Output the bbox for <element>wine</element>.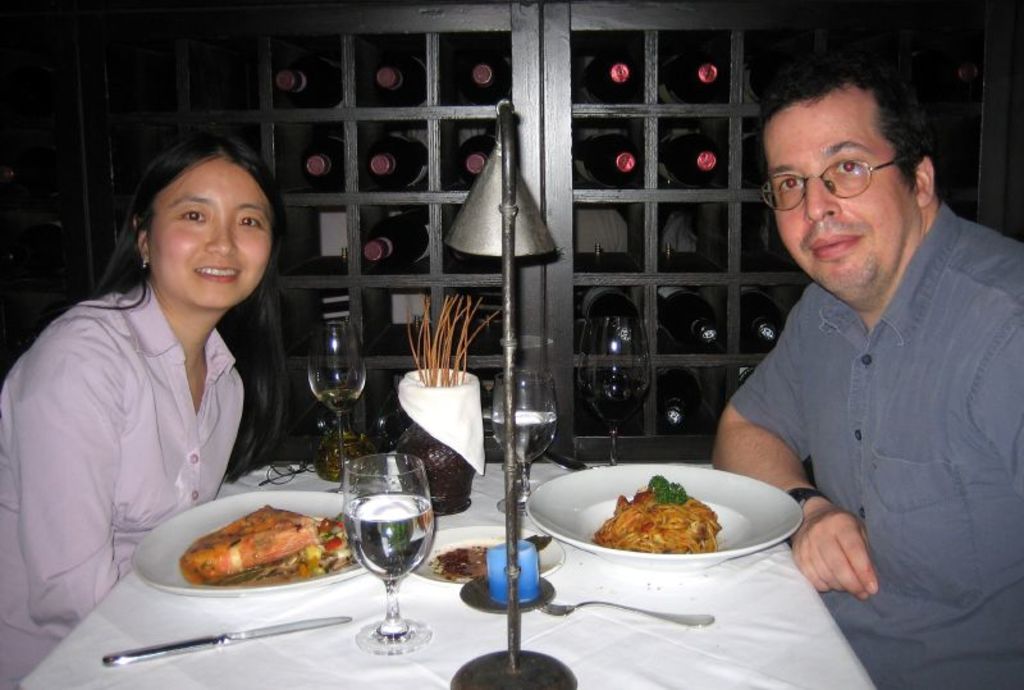
[357, 209, 434, 275].
